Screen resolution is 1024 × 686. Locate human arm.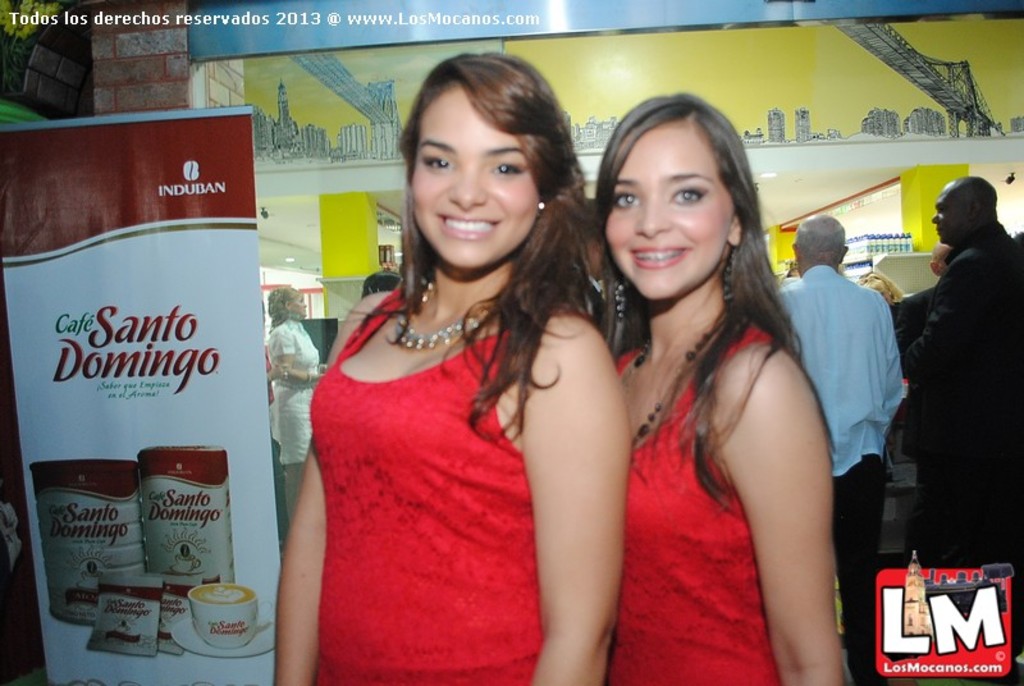
[x1=863, y1=280, x2=911, y2=444].
